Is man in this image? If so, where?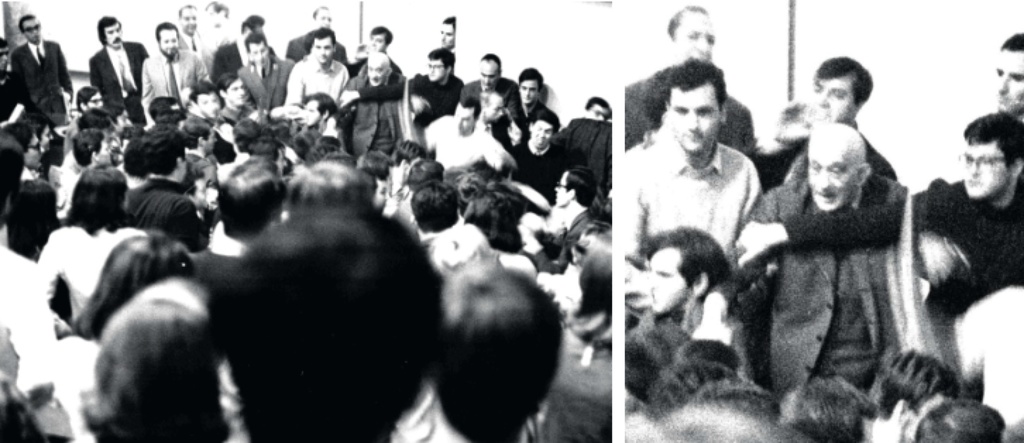
Yes, at Rect(993, 32, 1023, 117).
